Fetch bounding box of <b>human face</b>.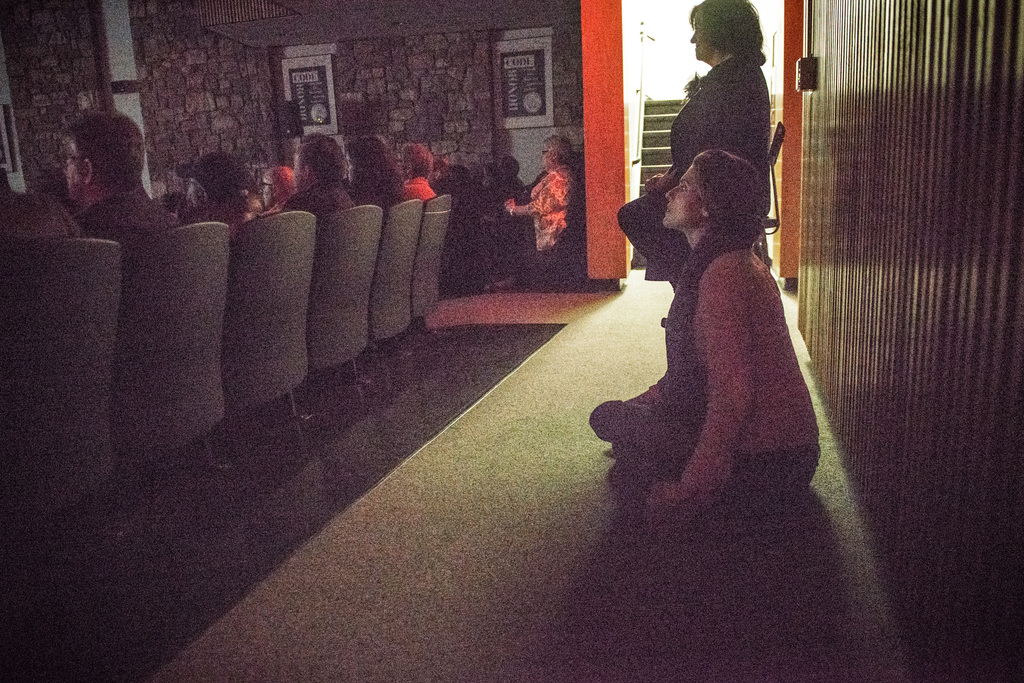
Bbox: BBox(688, 17, 712, 61).
